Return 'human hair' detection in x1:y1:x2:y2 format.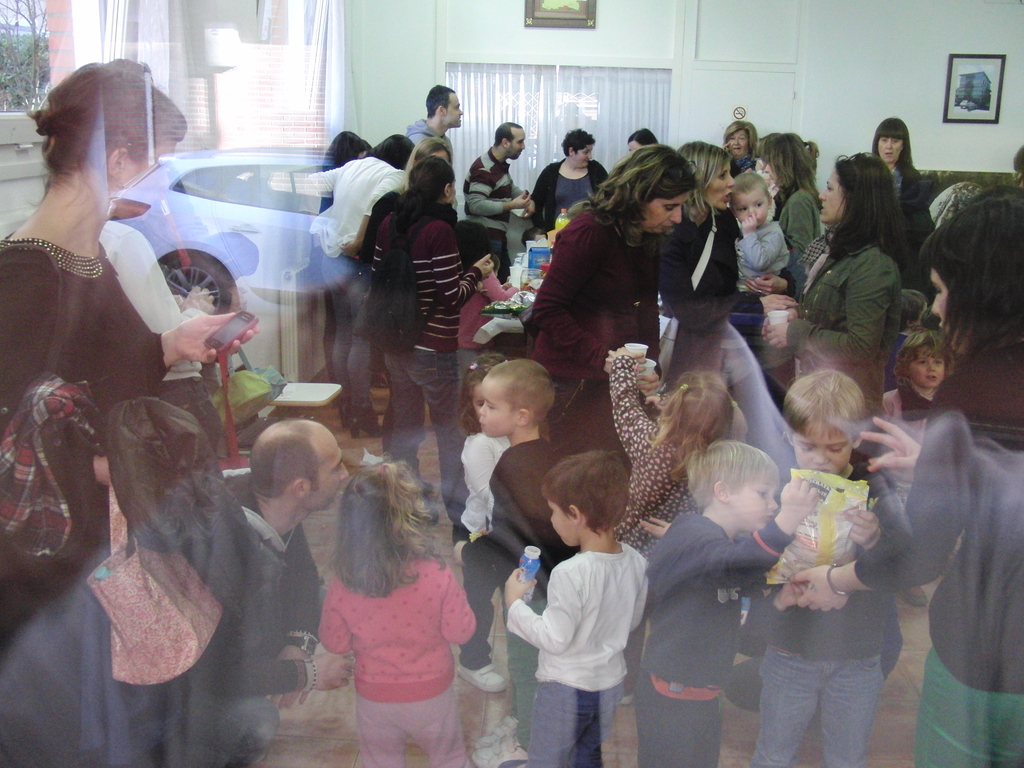
366:129:410:169.
